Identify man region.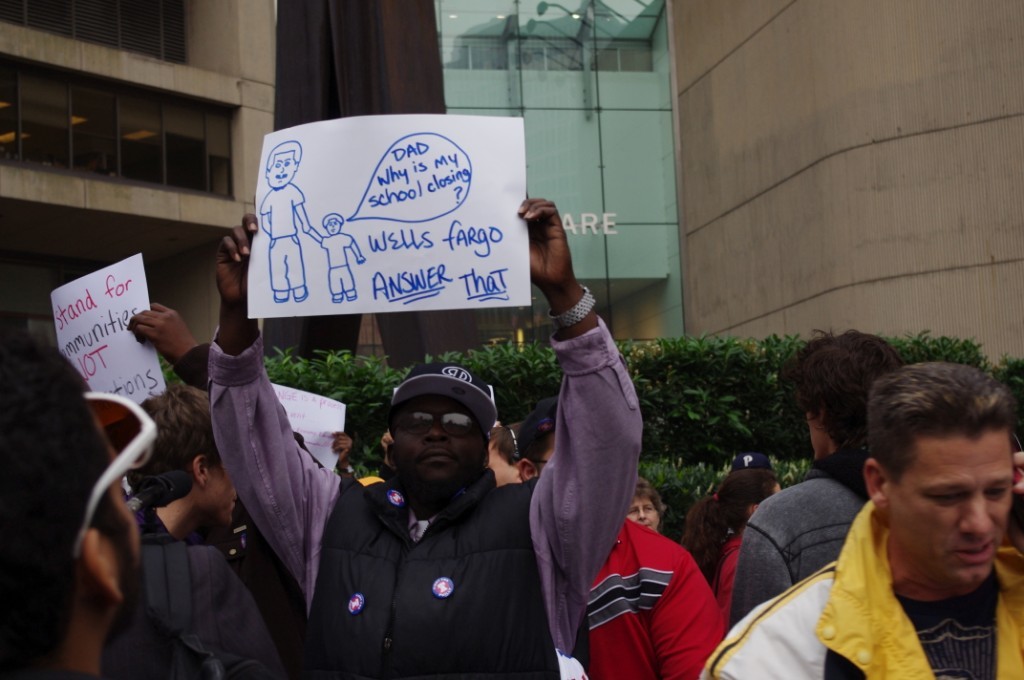
Region: region(514, 394, 732, 679).
